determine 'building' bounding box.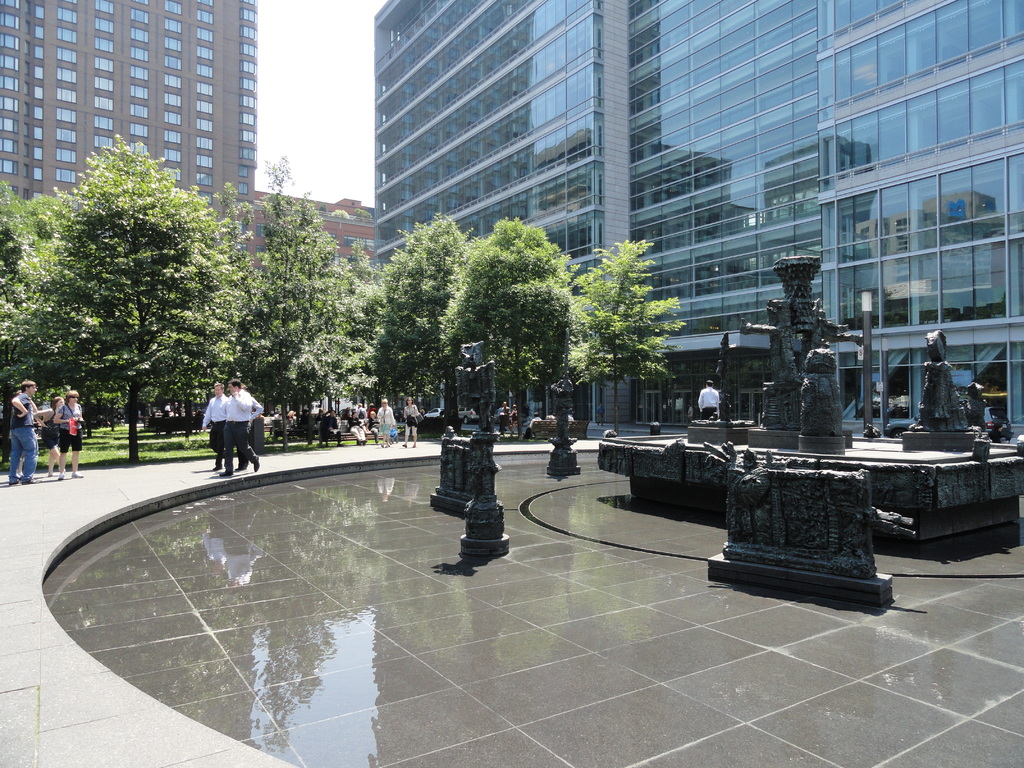
Determined: (left=368, top=0, right=1023, bottom=449).
